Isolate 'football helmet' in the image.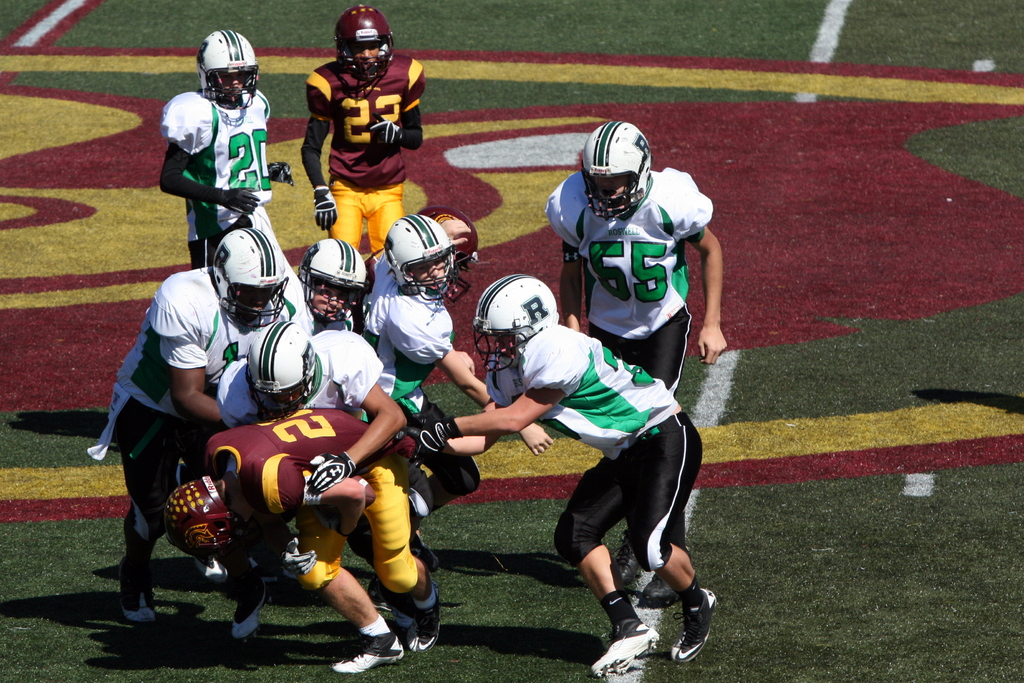
Isolated region: detection(384, 215, 452, 303).
